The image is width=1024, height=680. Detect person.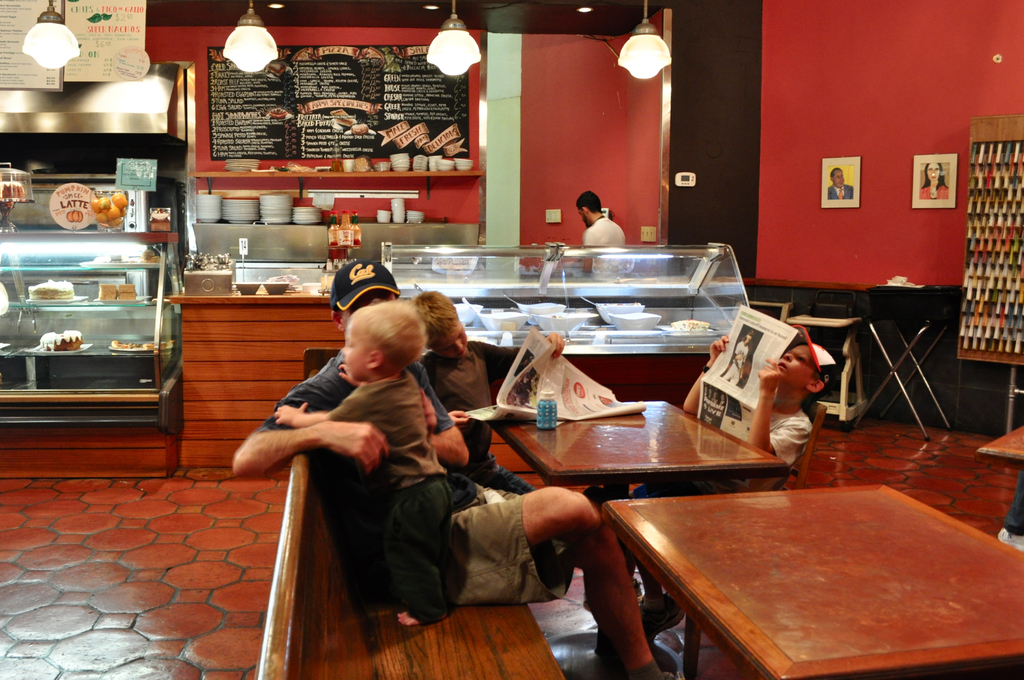
Detection: l=286, t=303, r=467, b=633.
